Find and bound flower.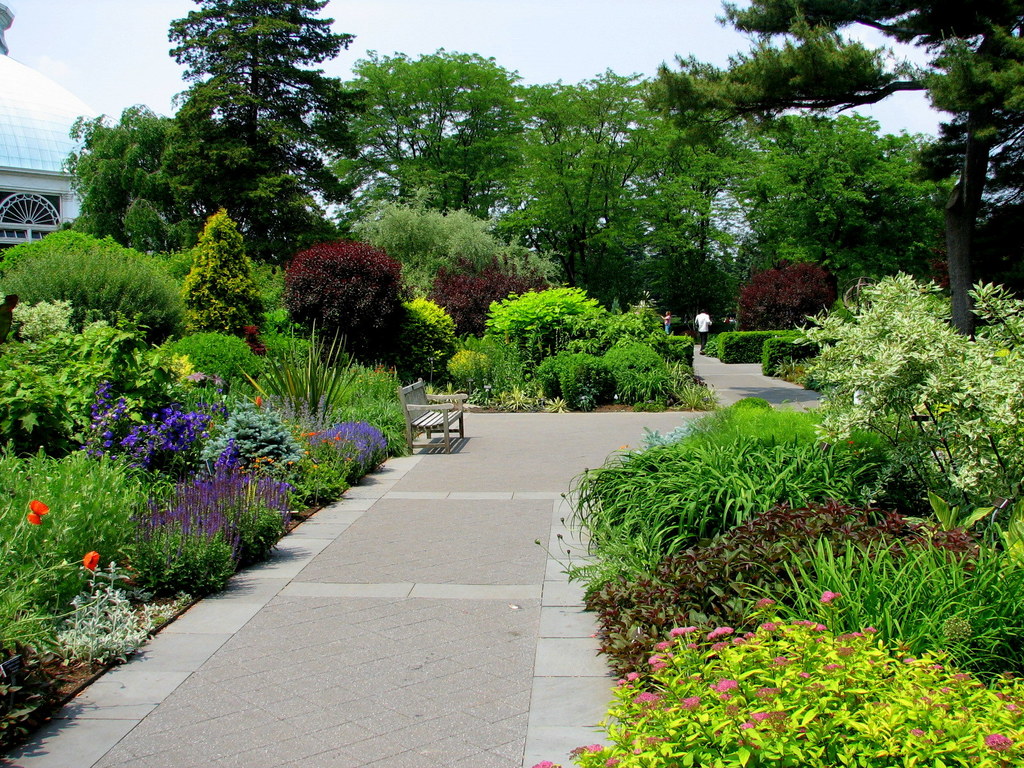
Bound: locate(564, 742, 604, 756).
